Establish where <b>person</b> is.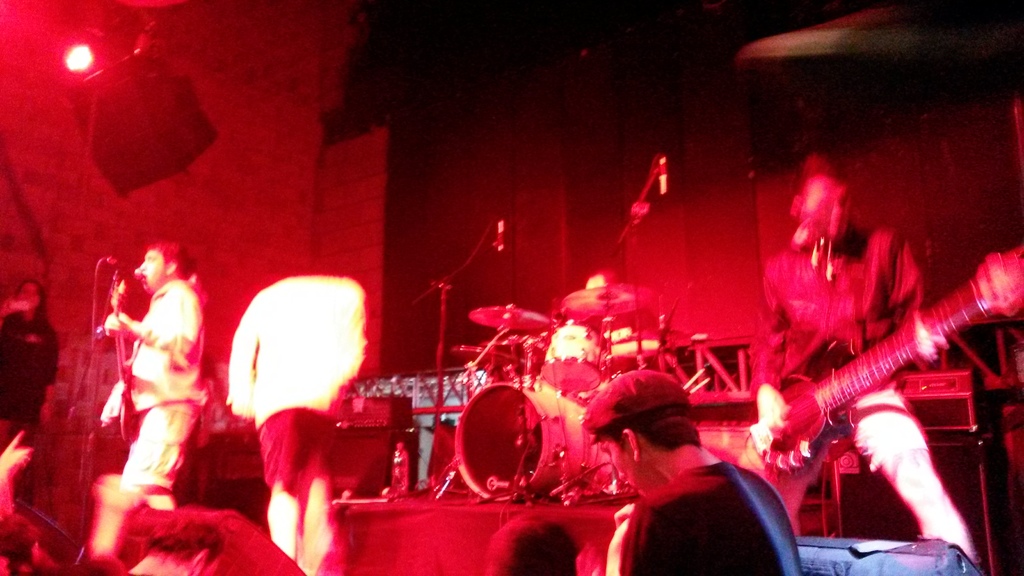
Established at <bbox>92, 220, 202, 531</bbox>.
